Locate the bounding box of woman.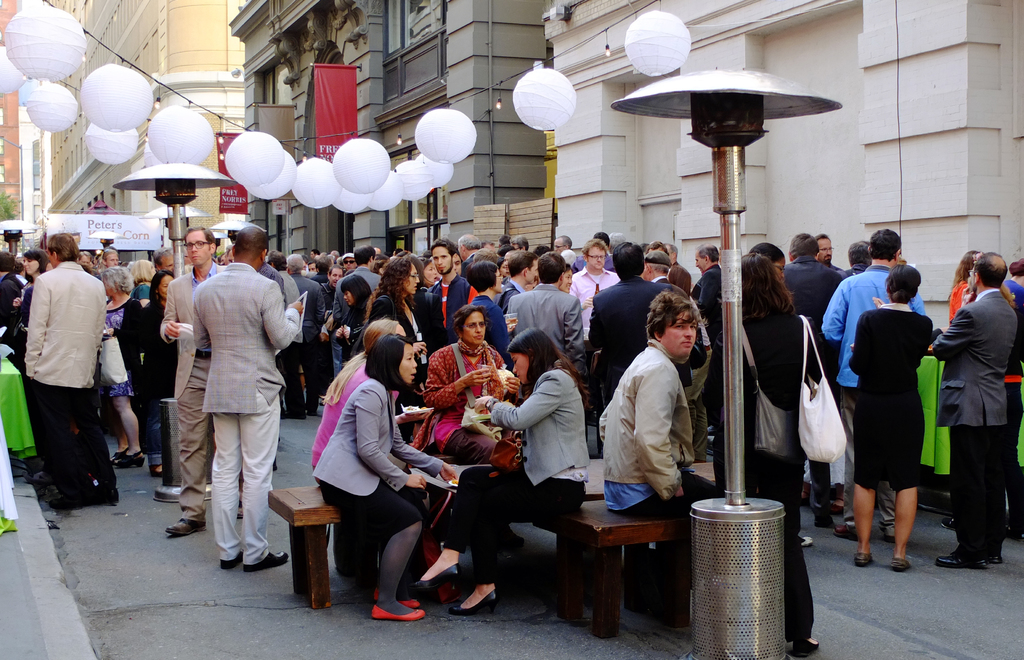
Bounding box: (x1=129, y1=272, x2=180, y2=467).
